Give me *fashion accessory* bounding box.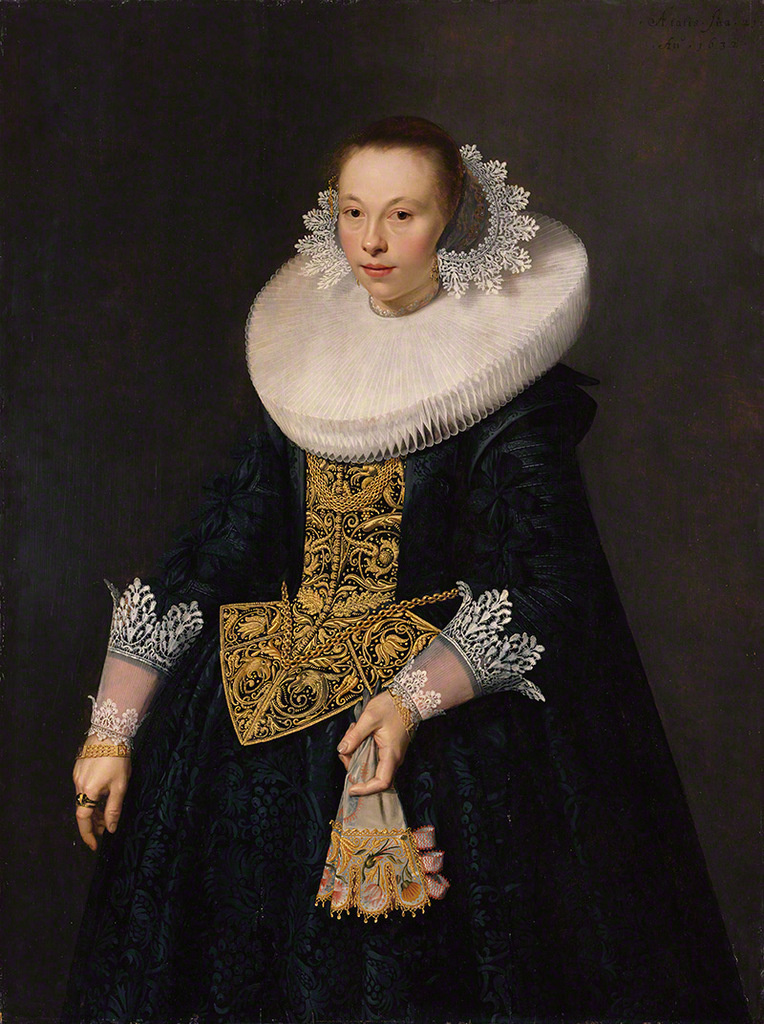
select_region(73, 742, 138, 763).
